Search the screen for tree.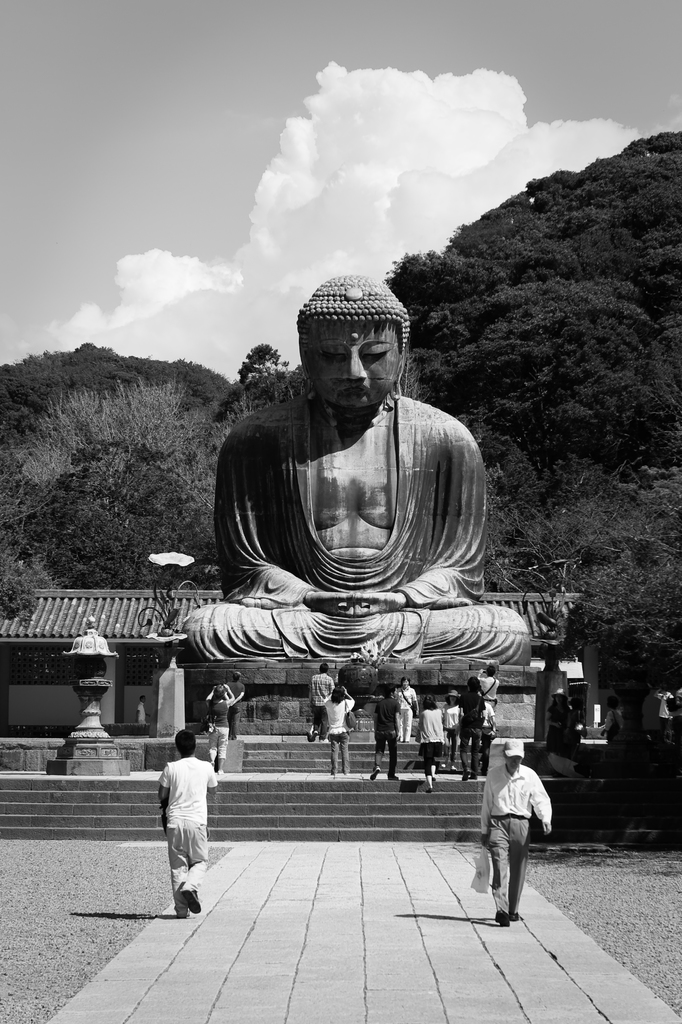
Found at bbox(6, 364, 209, 497).
